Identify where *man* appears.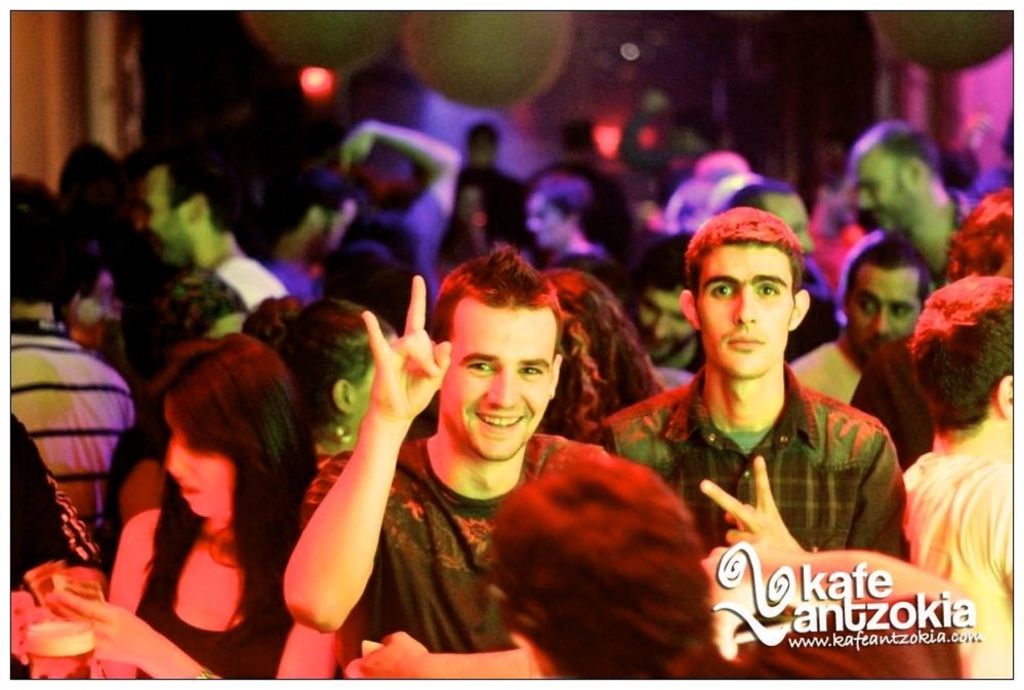
Appears at BBox(624, 231, 704, 379).
